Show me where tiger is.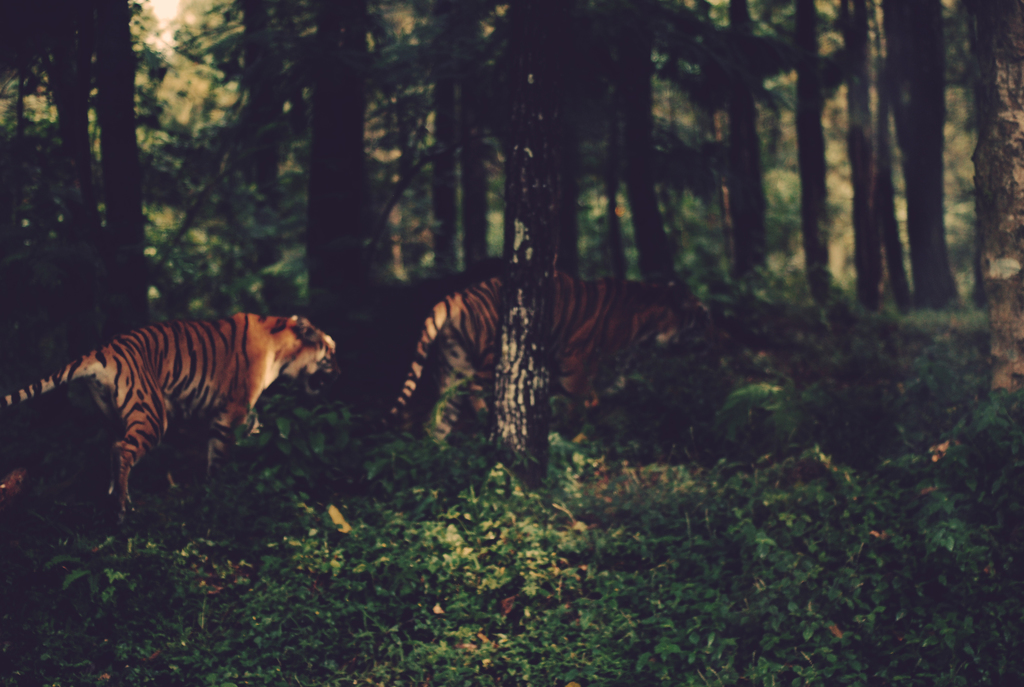
tiger is at 388,265,712,441.
